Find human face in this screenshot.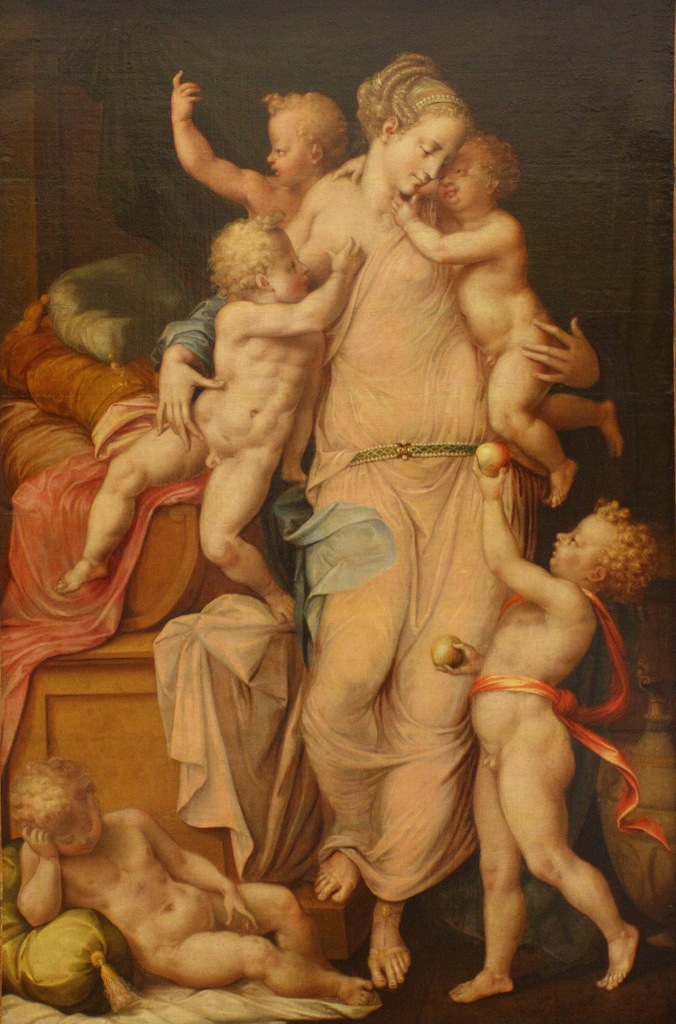
The bounding box for human face is bbox(545, 509, 609, 579).
